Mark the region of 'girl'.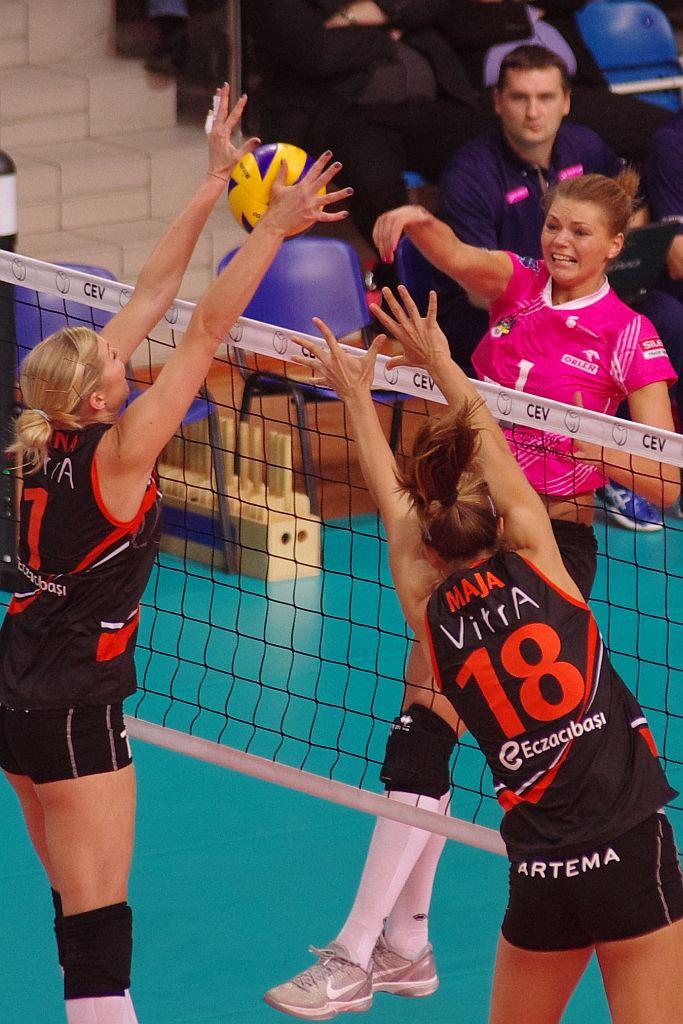
Region: {"left": 0, "top": 78, "right": 349, "bottom": 1023}.
